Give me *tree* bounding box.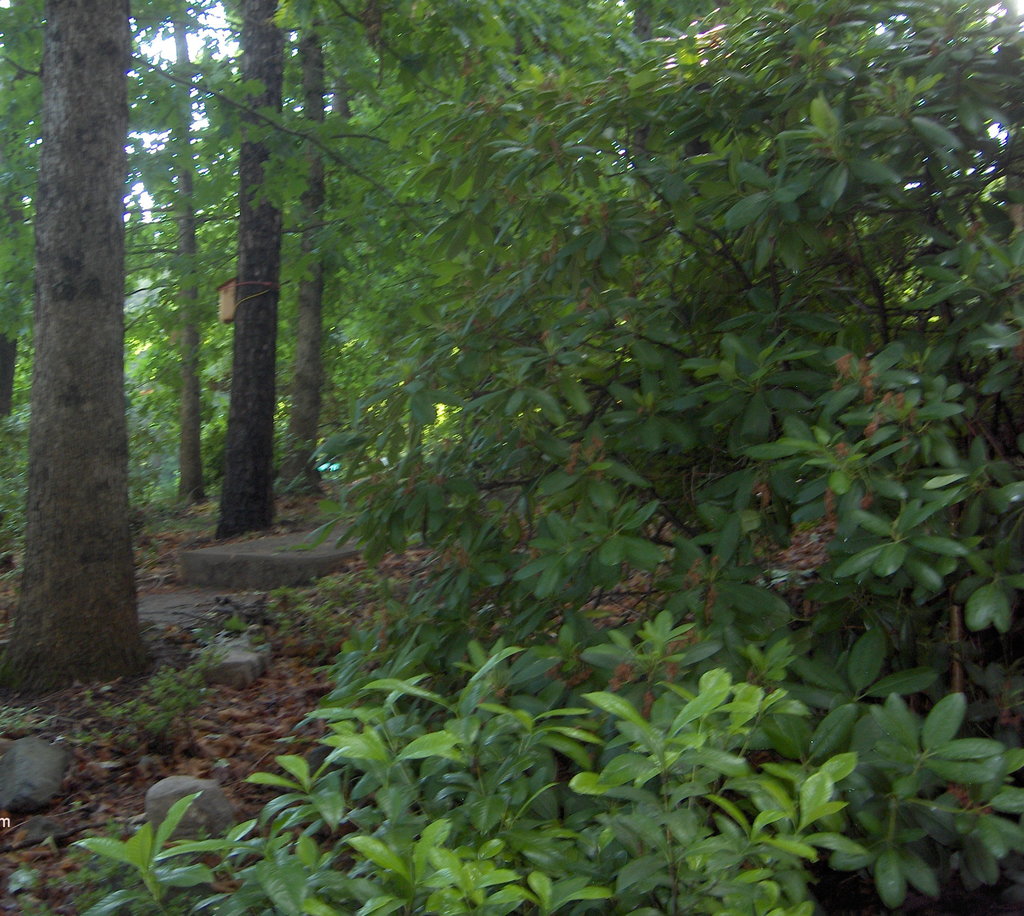
crop(140, 0, 228, 451).
